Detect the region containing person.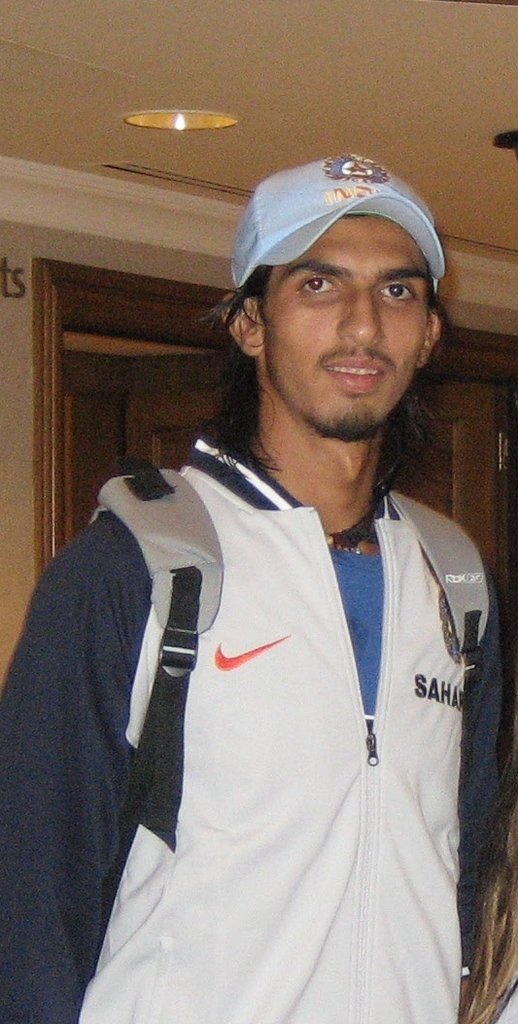
bbox(0, 153, 517, 1023).
